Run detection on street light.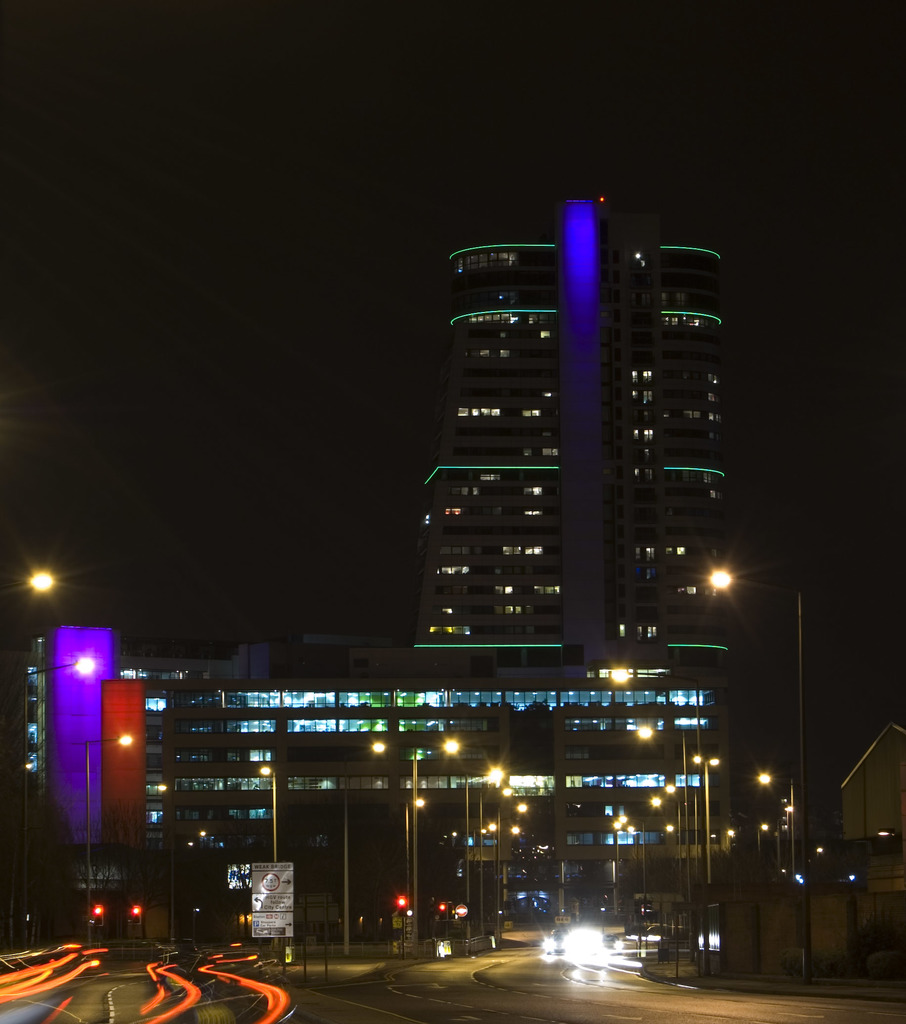
Result: [left=614, top=815, right=649, bottom=955].
